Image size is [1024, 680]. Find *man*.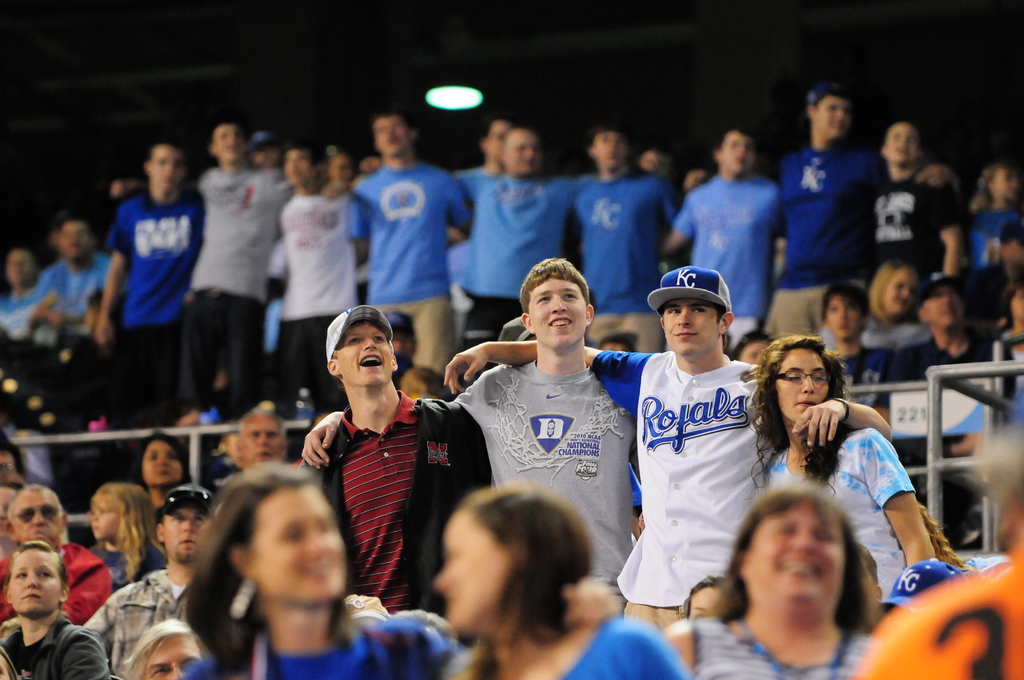
rect(114, 119, 350, 423).
